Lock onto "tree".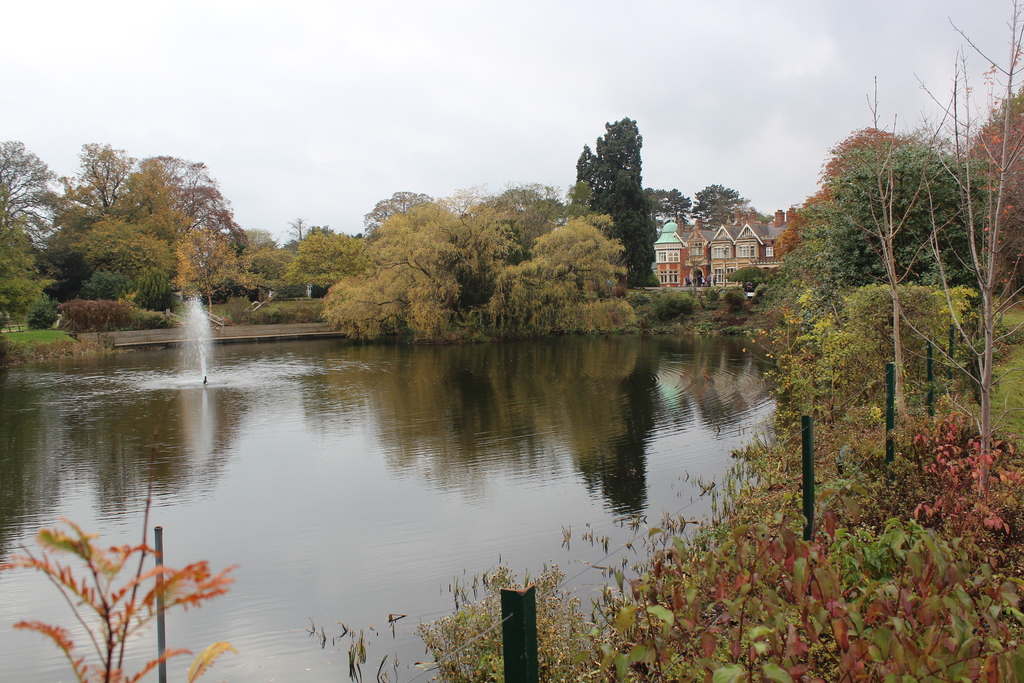
Locked: <bbox>783, 113, 925, 256</bbox>.
